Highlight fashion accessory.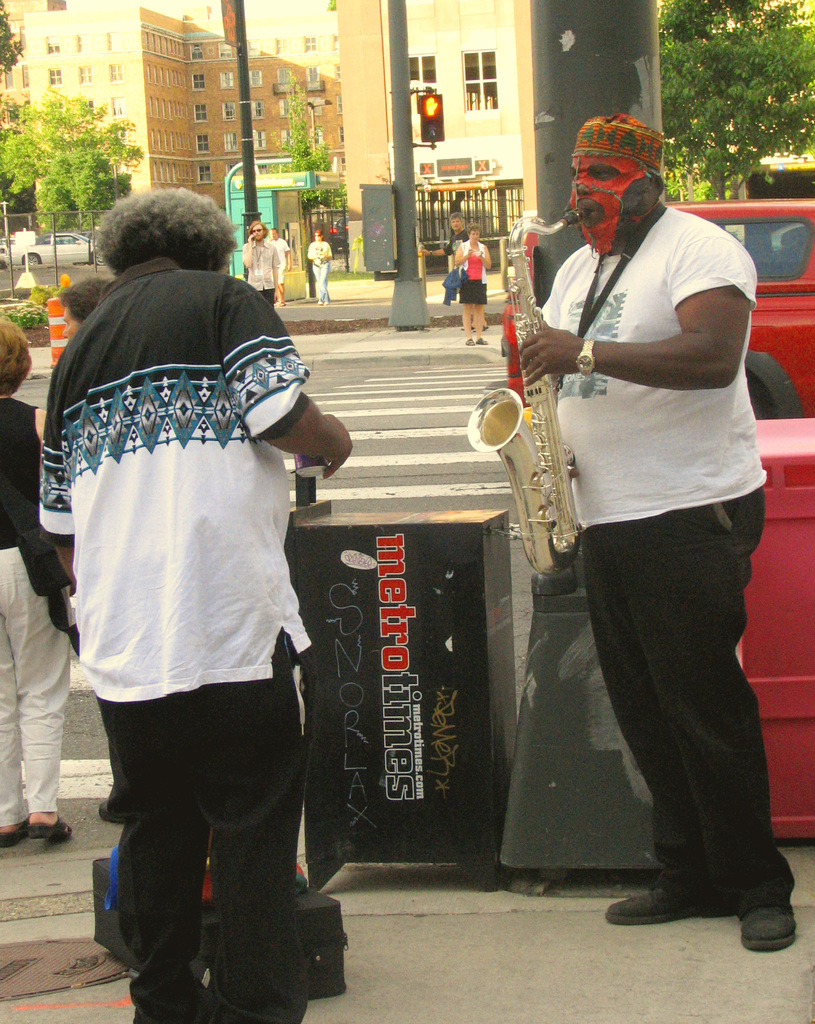
Highlighted region: <bbox>250, 225, 262, 236</bbox>.
